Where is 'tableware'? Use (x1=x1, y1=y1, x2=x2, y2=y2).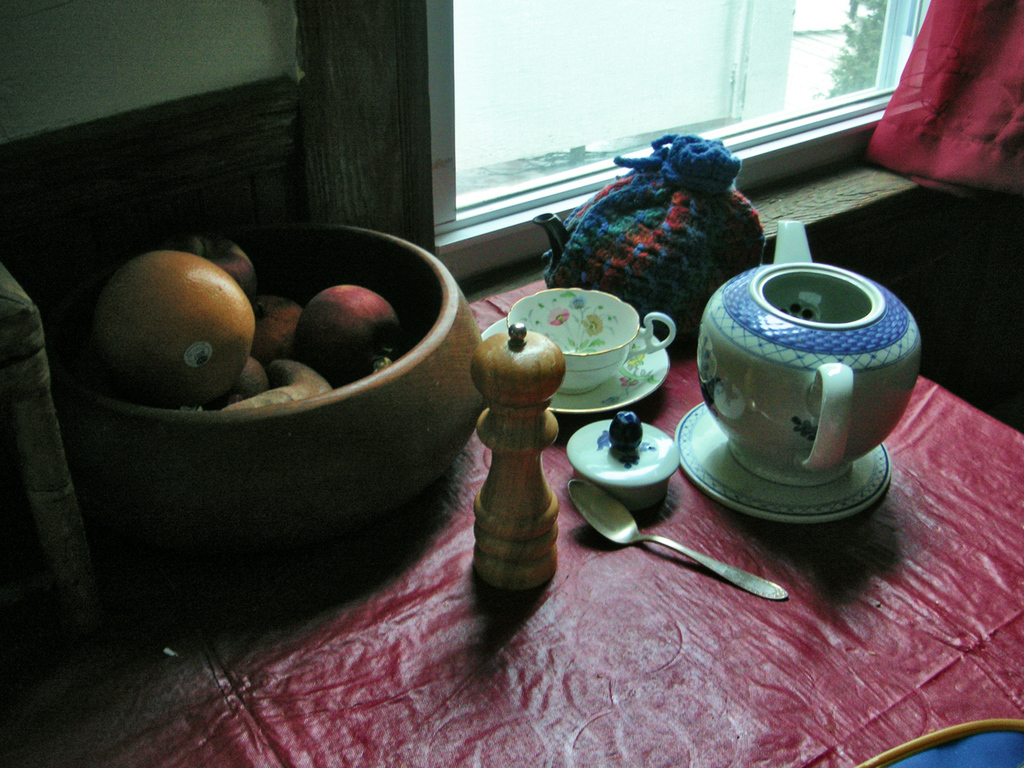
(x1=671, y1=399, x2=893, y2=521).
